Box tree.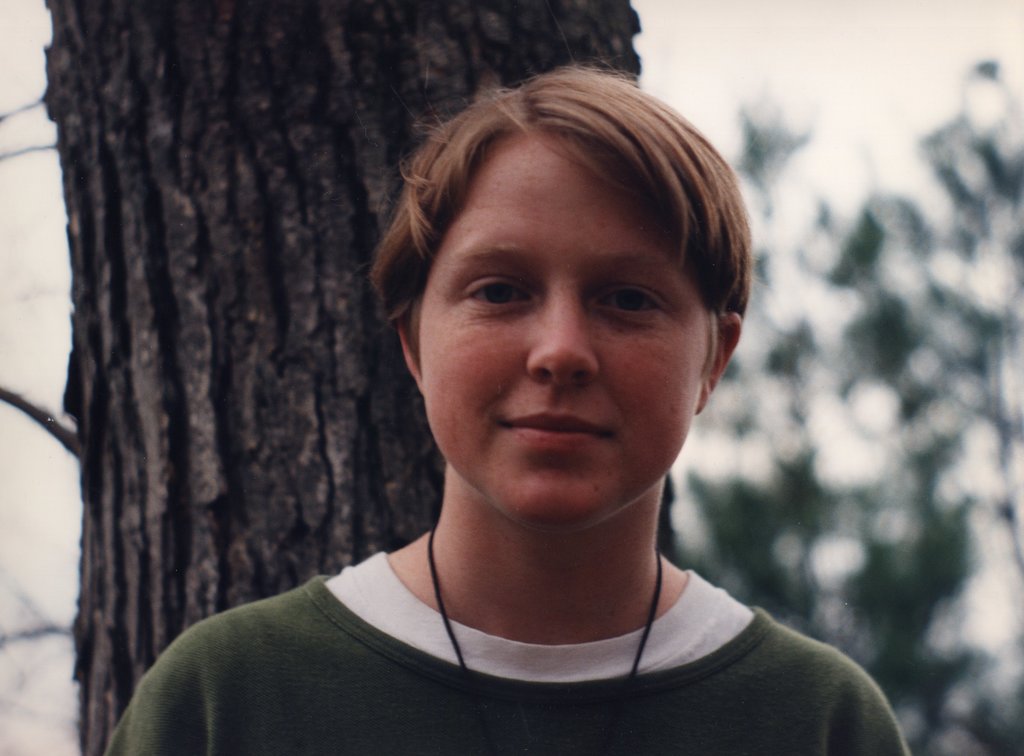
l=668, t=61, r=1023, b=755.
